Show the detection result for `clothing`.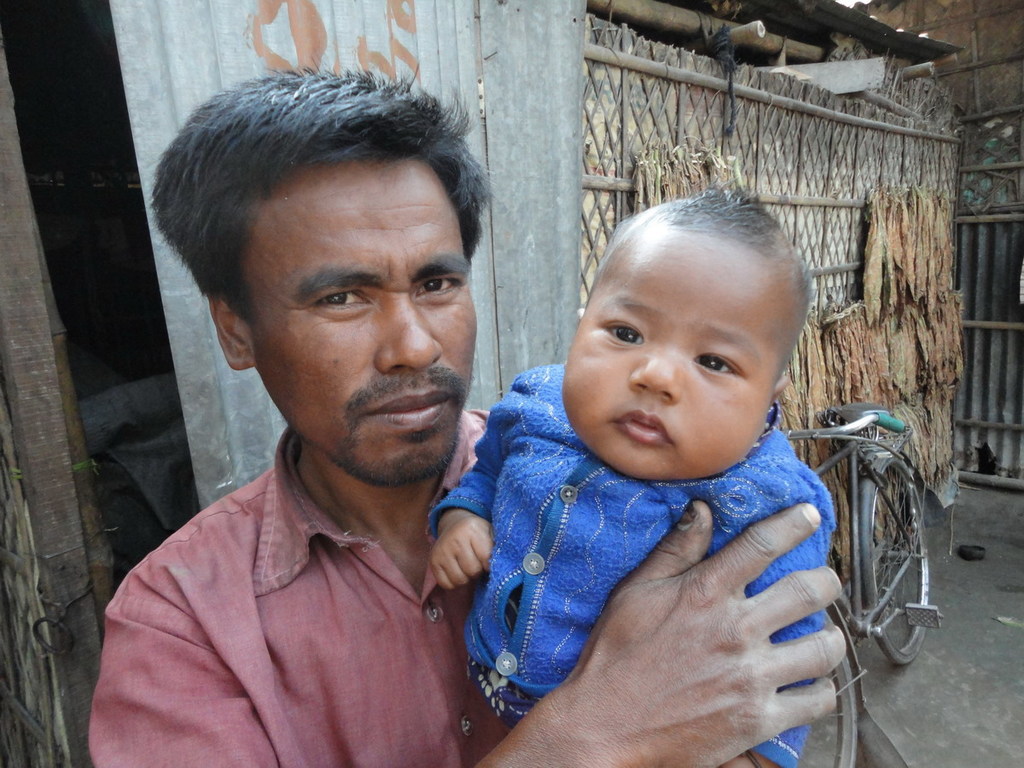
[left=427, top=358, right=859, bottom=730].
